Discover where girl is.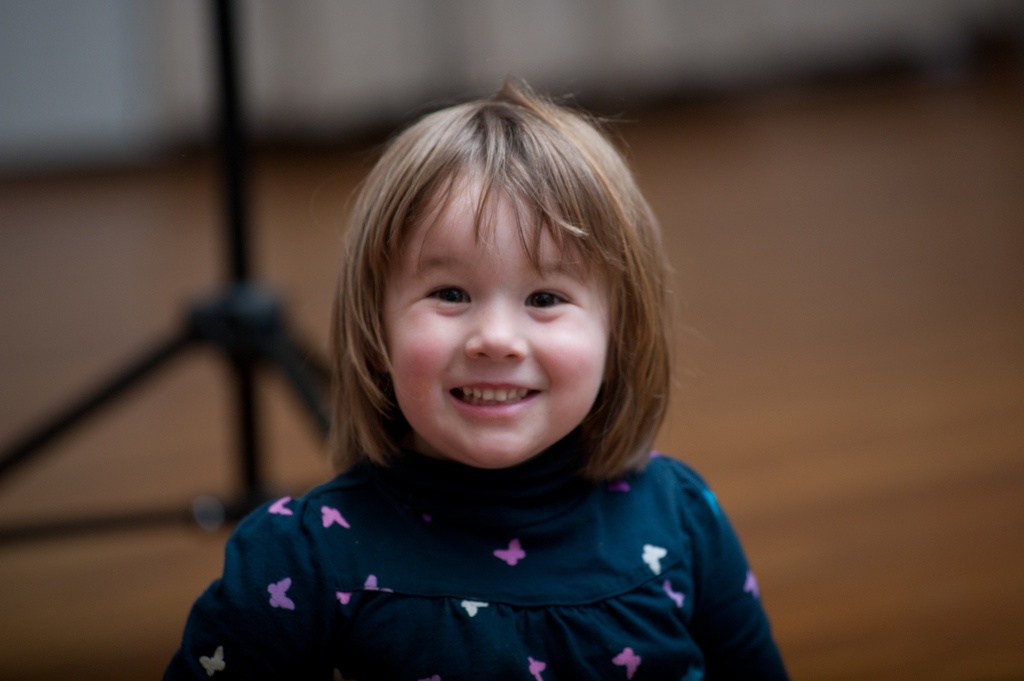
Discovered at l=164, t=71, r=792, b=680.
